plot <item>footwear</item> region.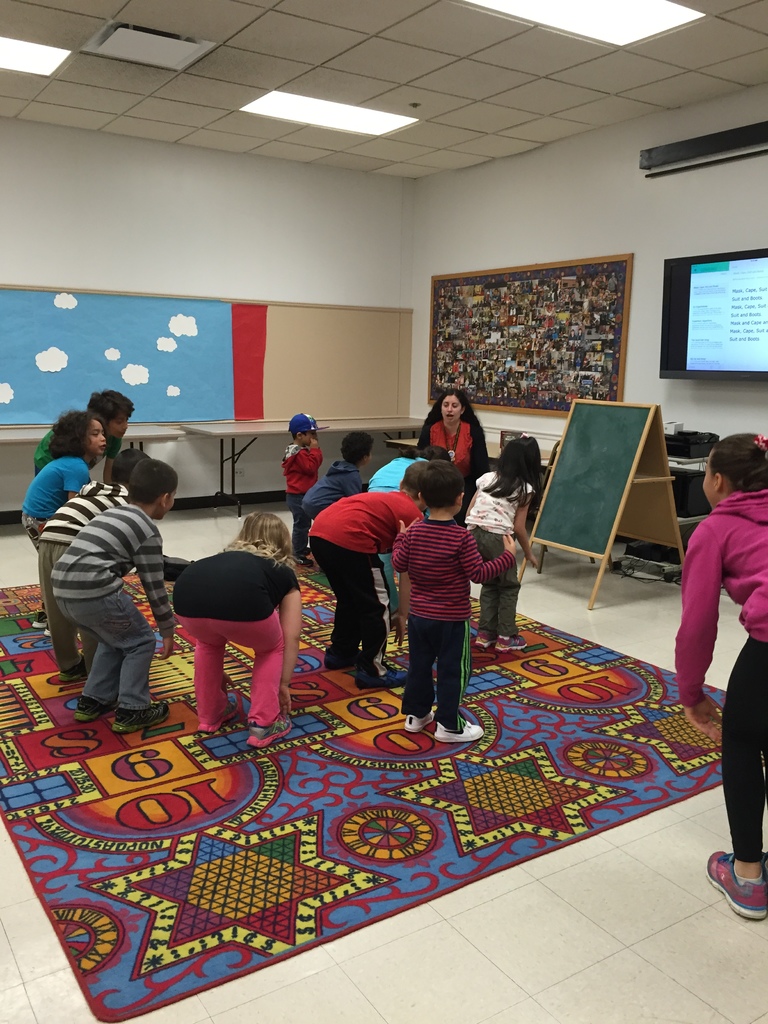
Plotted at 300 541 312 556.
